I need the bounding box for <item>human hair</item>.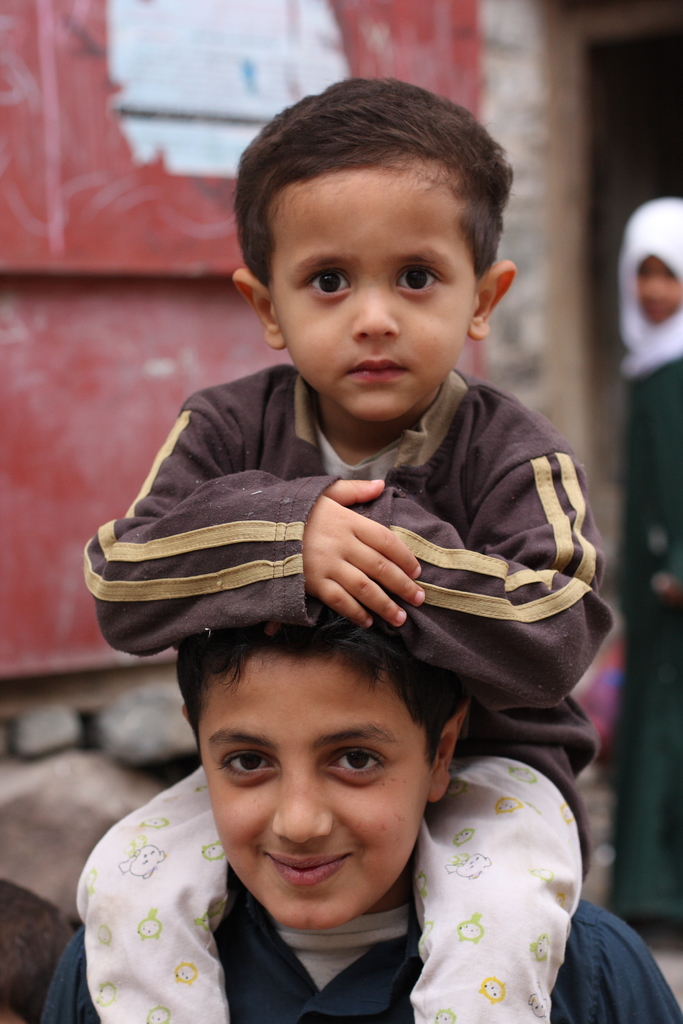
Here it is: (236, 83, 507, 301).
